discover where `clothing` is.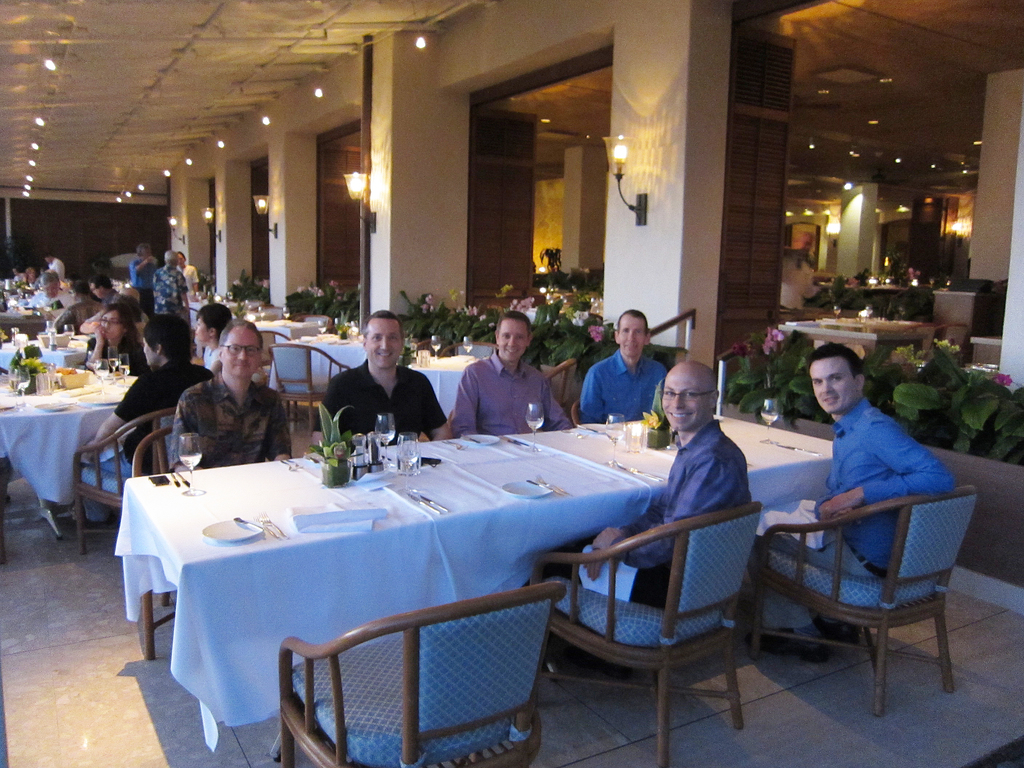
Discovered at [117, 358, 214, 425].
